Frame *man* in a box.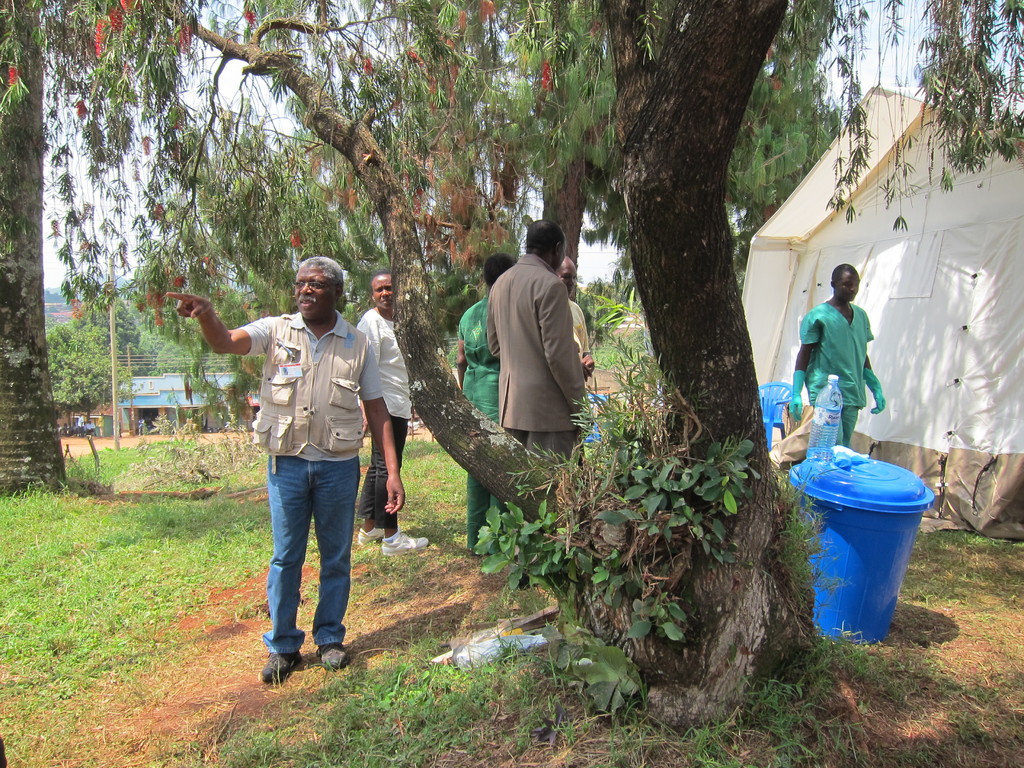
rect(168, 253, 404, 685).
